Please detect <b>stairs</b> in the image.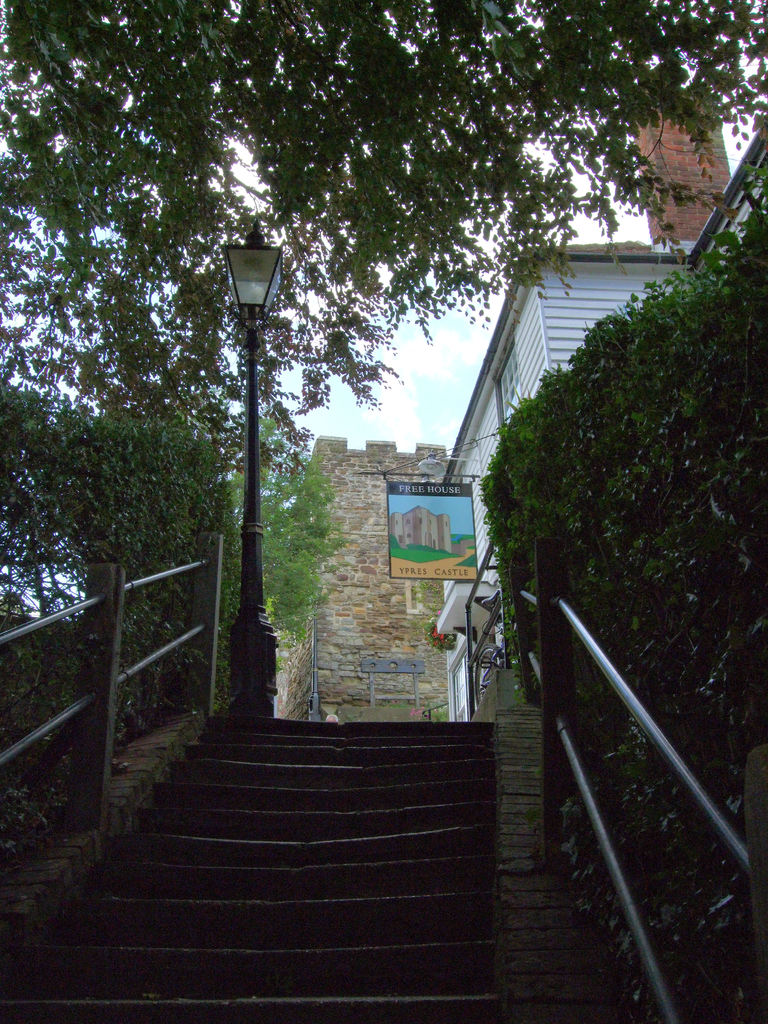
0 712 502 1023.
